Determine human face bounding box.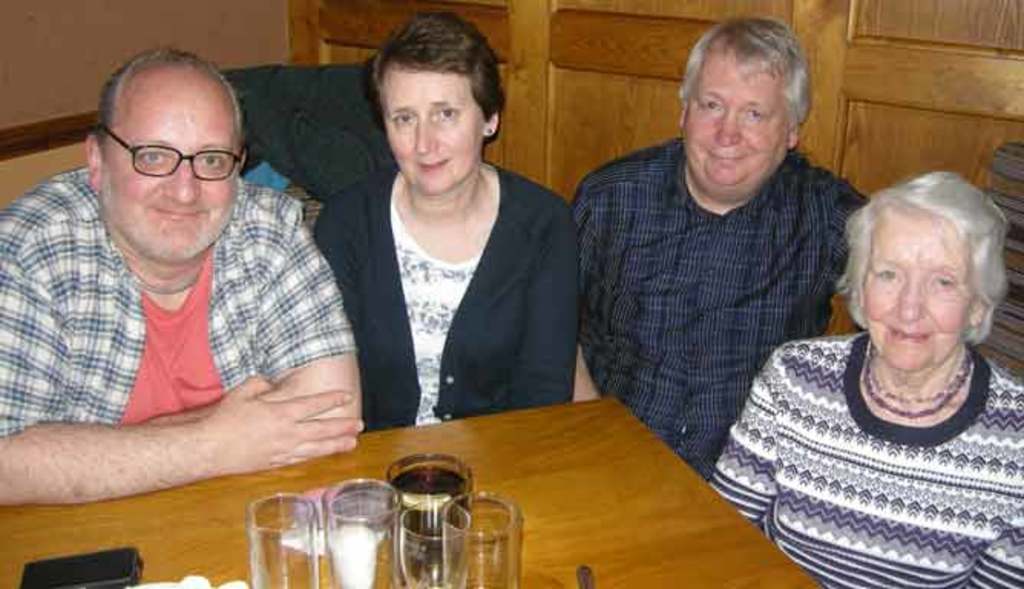
Determined: 101:90:239:259.
